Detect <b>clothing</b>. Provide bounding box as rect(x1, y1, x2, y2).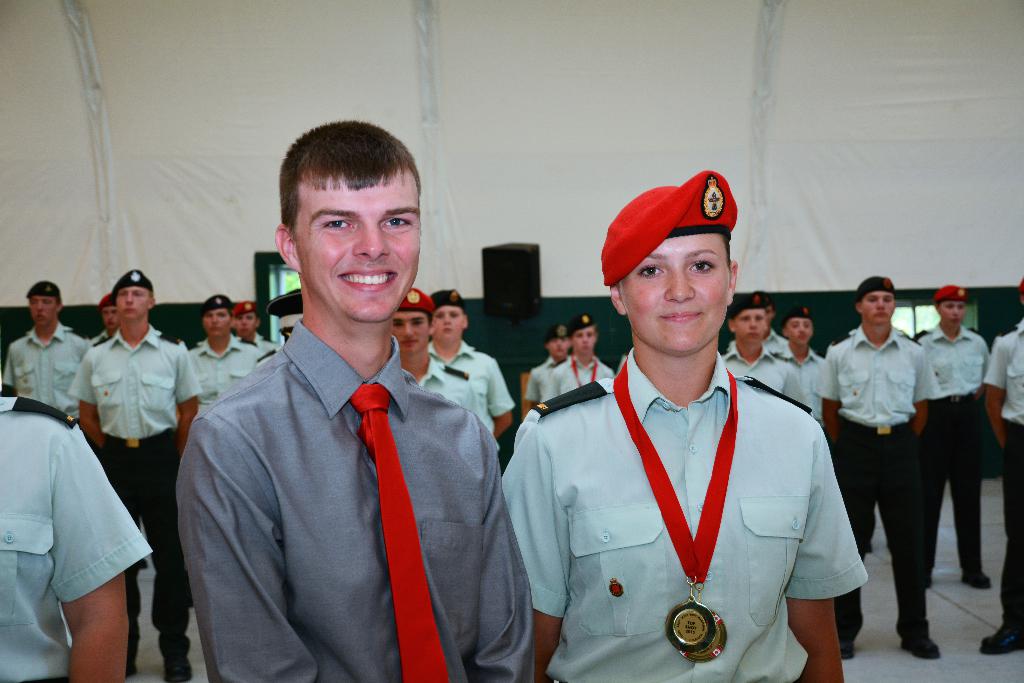
rect(541, 356, 609, 403).
